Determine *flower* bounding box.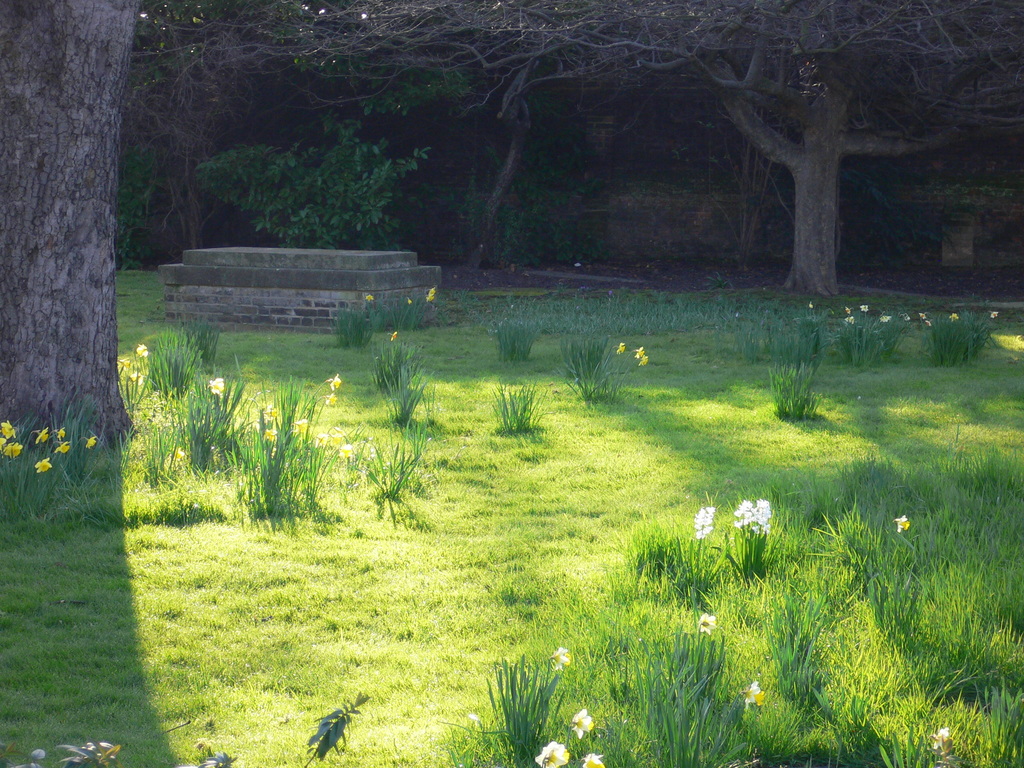
Determined: <region>172, 446, 184, 461</region>.
